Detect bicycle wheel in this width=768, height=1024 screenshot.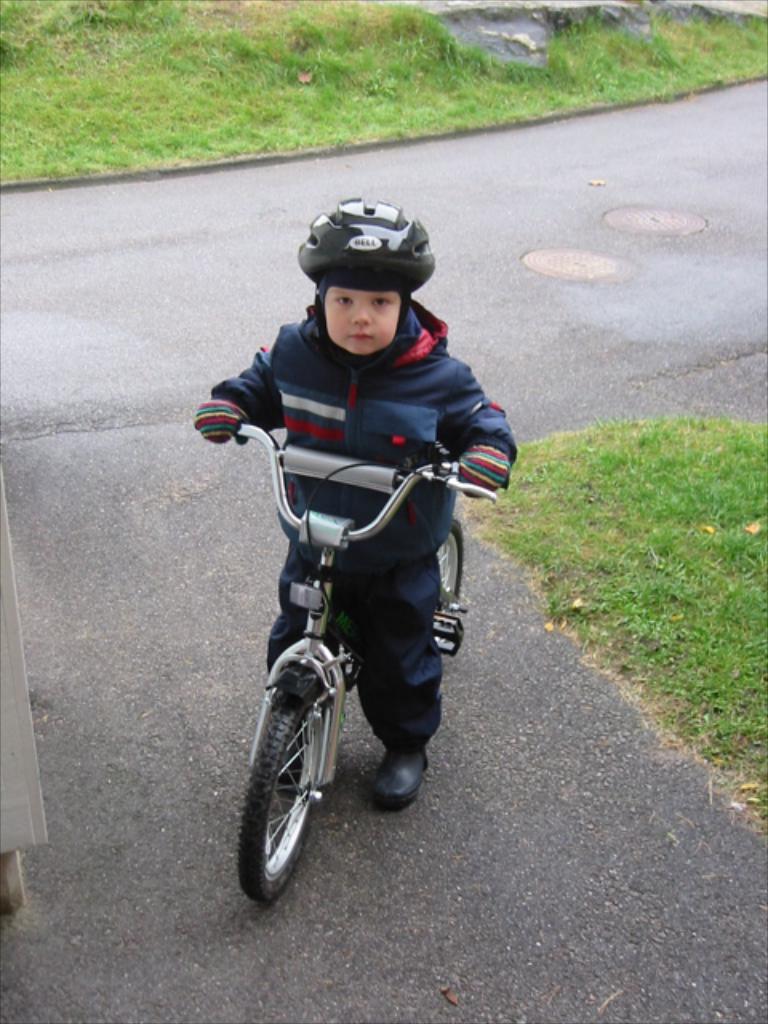
Detection: crop(427, 523, 466, 658).
